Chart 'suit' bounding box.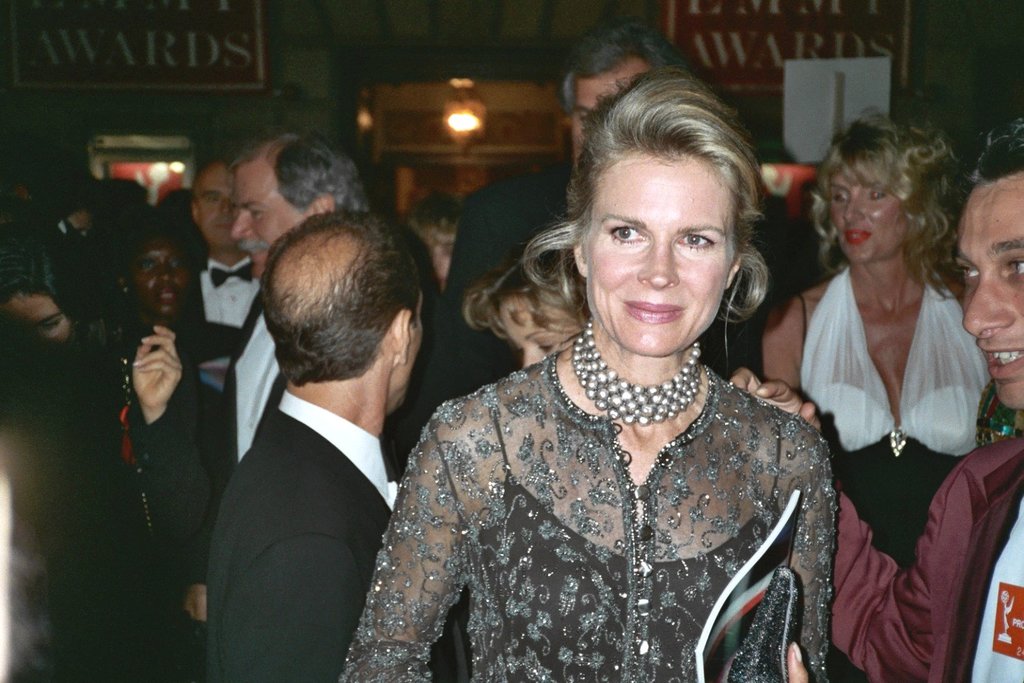
Charted: rect(416, 157, 565, 383).
